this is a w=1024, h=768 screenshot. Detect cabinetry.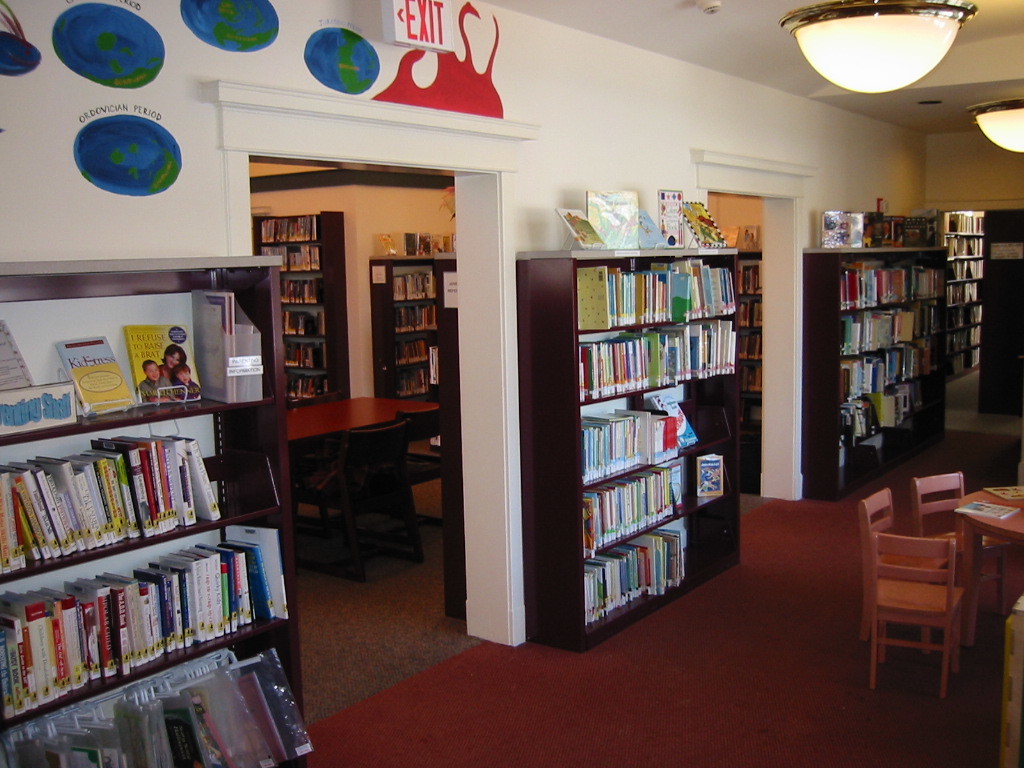
(x1=370, y1=253, x2=449, y2=458).
